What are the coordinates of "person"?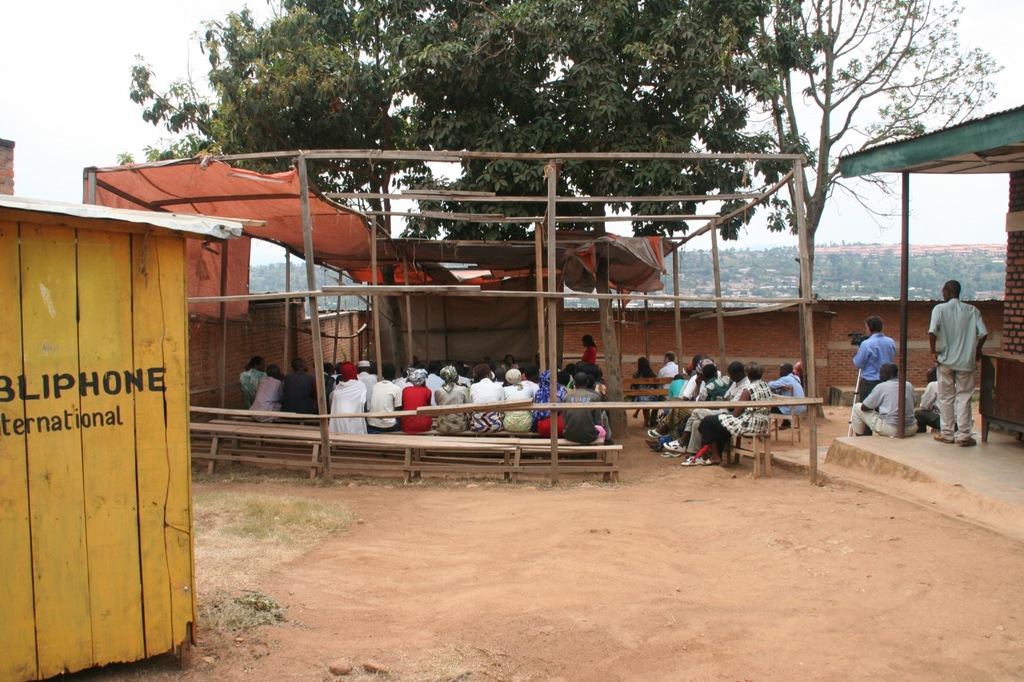
[left=232, top=352, right=268, bottom=419].
